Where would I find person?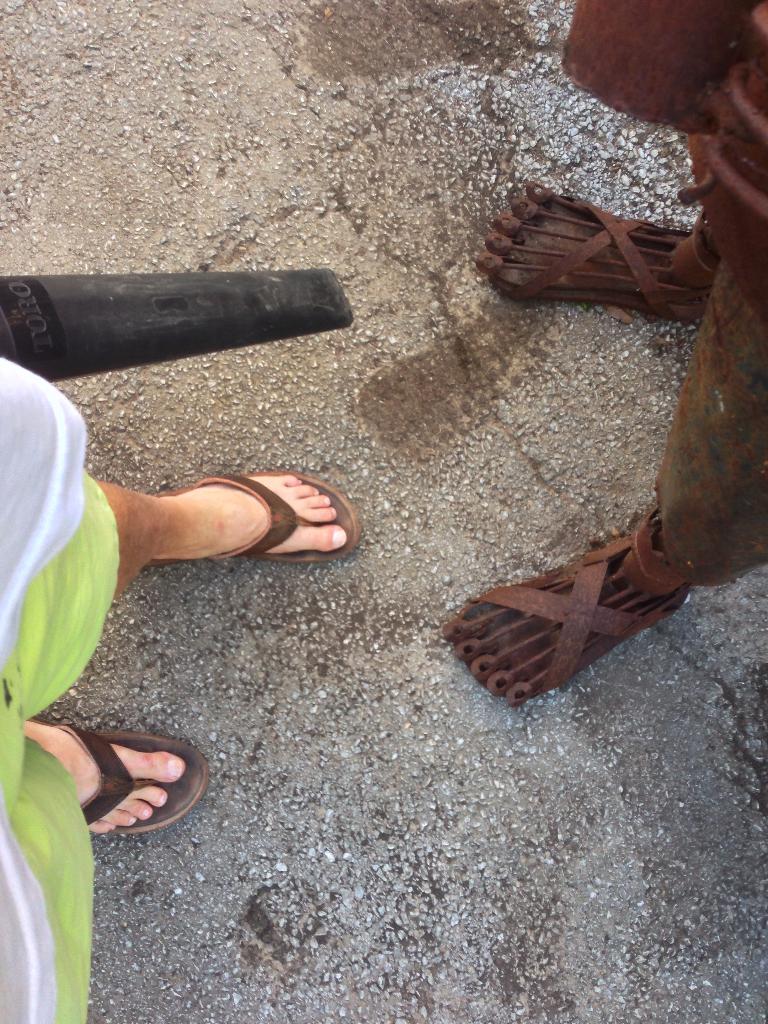
At 437:4:767:715.
